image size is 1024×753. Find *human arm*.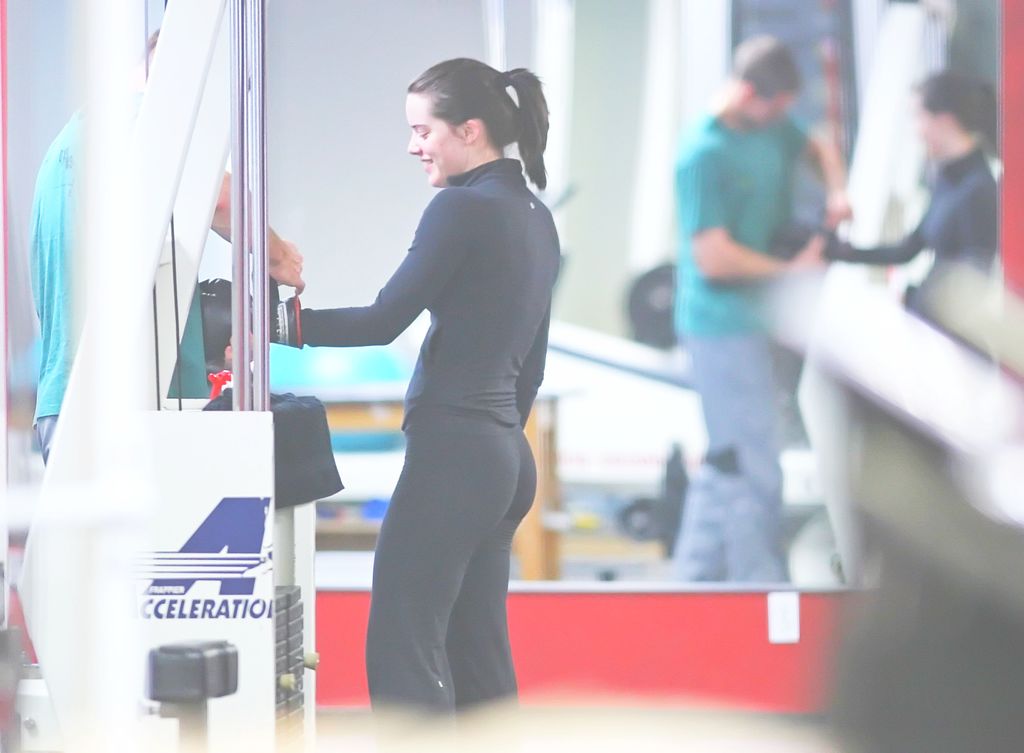
{"left": 203, "top": 168, "right": 300, "bottom": 288}.
